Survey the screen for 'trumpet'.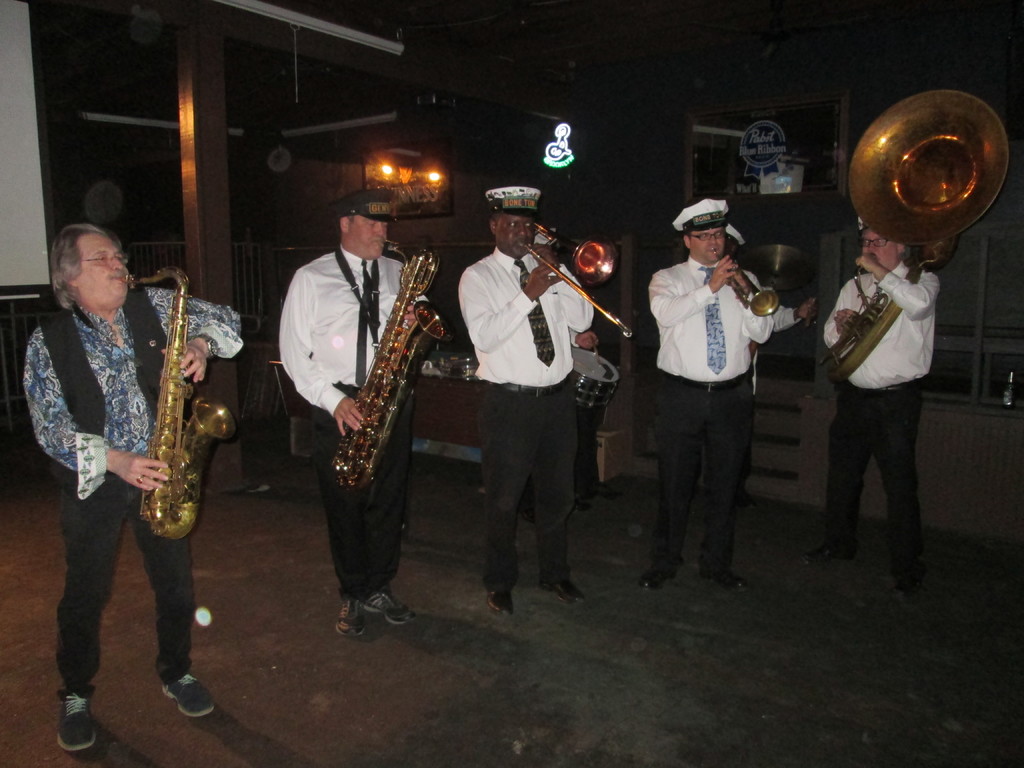
Survey found: 120, 265, 235, 541.
